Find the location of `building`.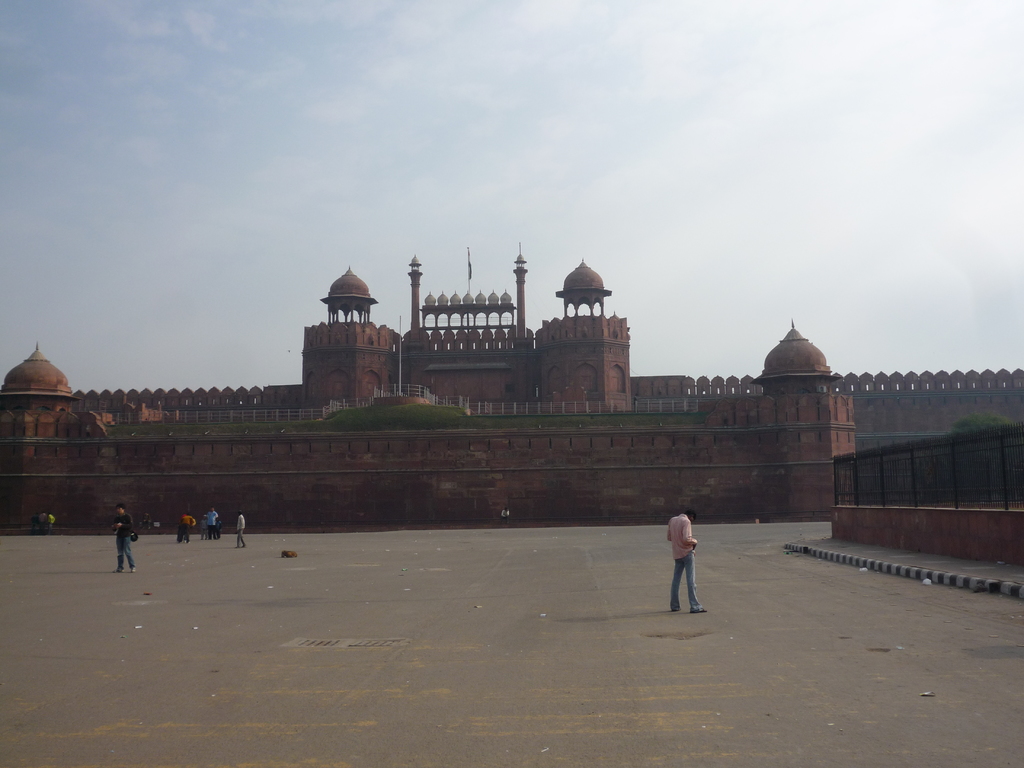
Location: [x1=0, y1=254, x2=1023, y2=535].
